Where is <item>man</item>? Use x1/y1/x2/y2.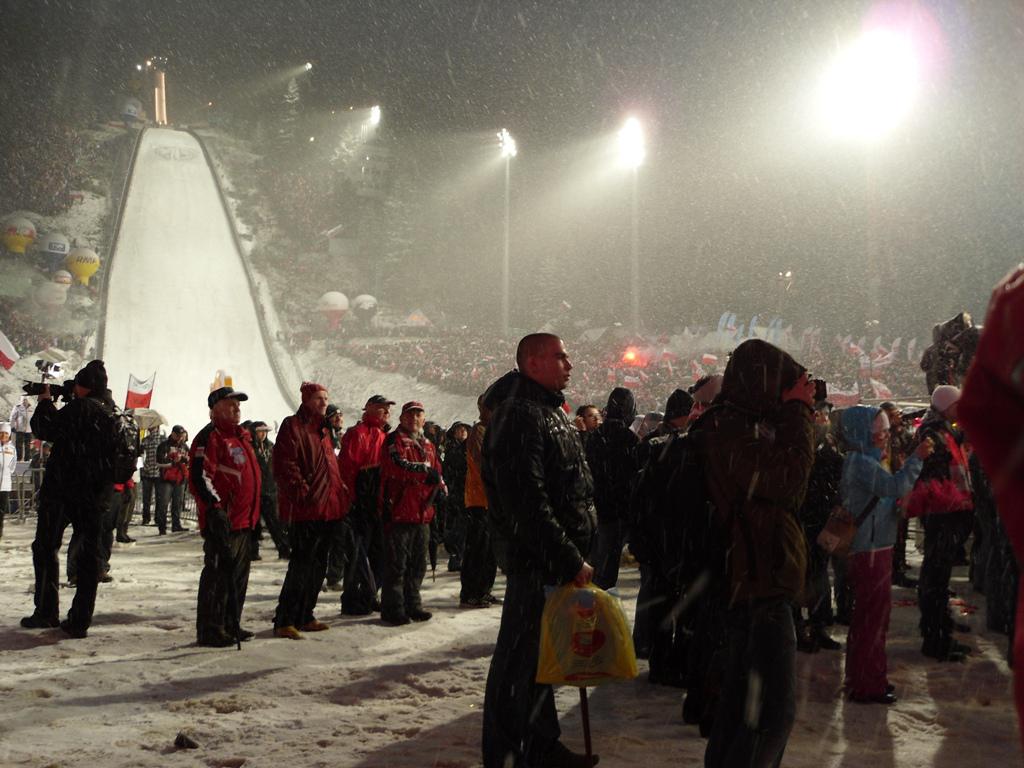
325/400/344/582.
